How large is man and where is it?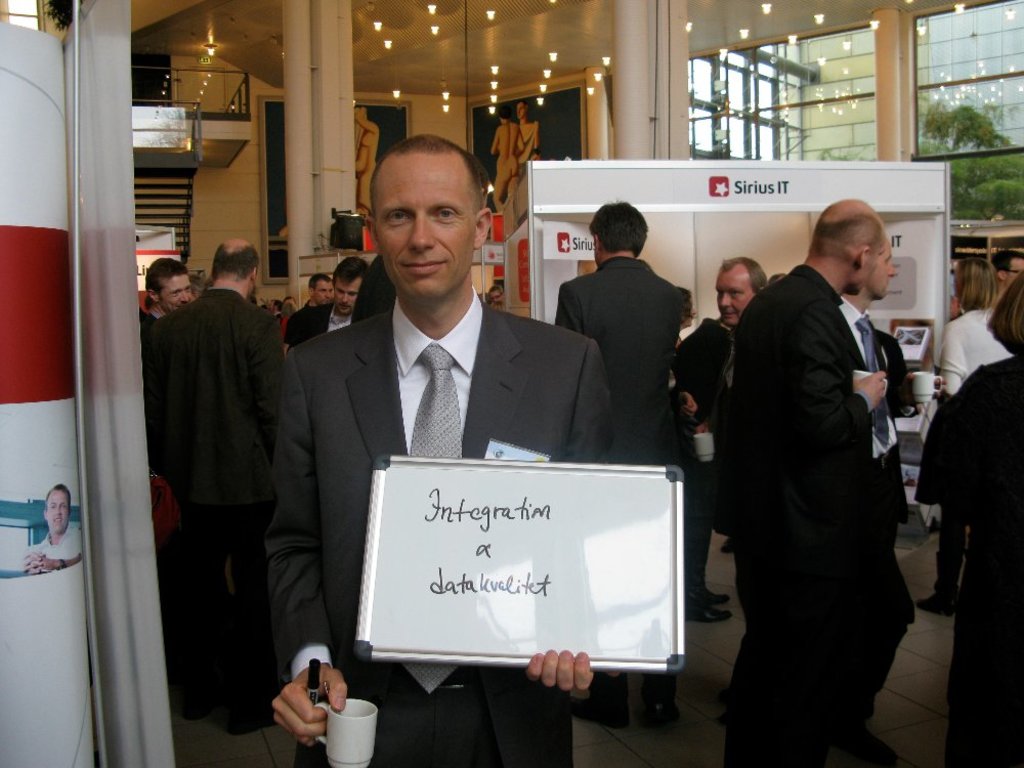
Bounding box: box(556, 197, 680, 462).
